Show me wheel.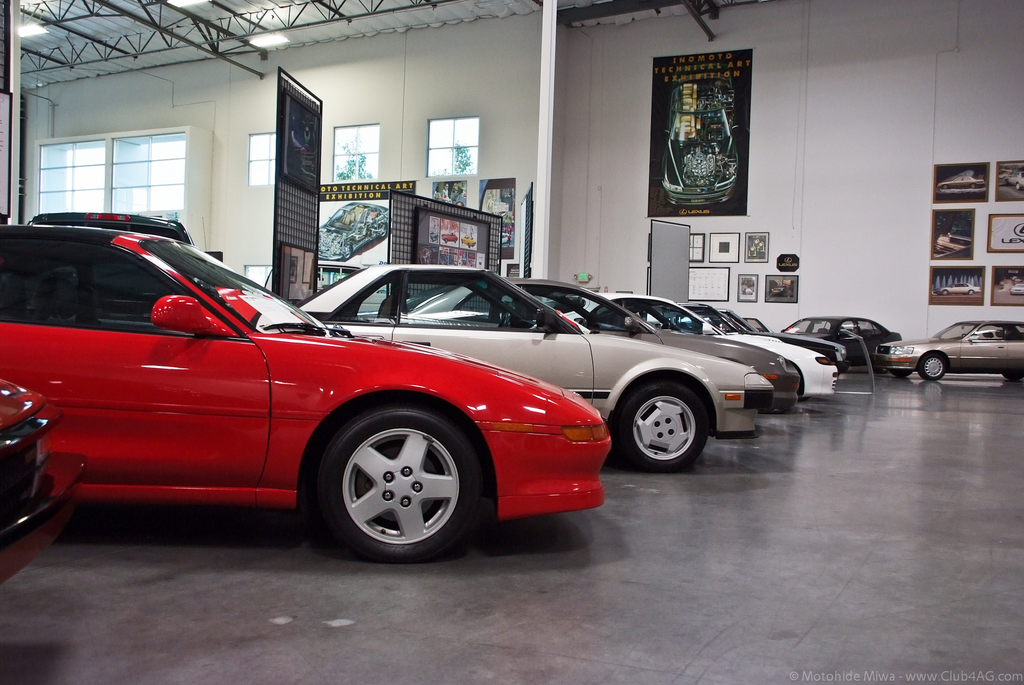
wheel is here: 379, 222, 387, 237.
